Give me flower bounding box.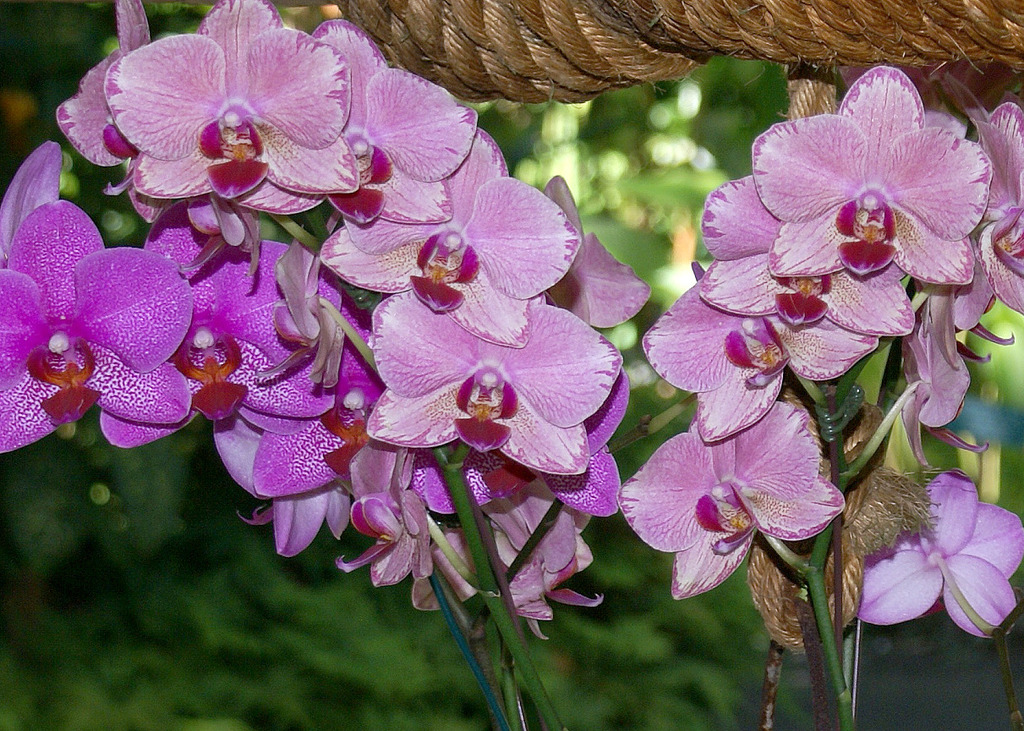
[871, 474, 1010, 640].
